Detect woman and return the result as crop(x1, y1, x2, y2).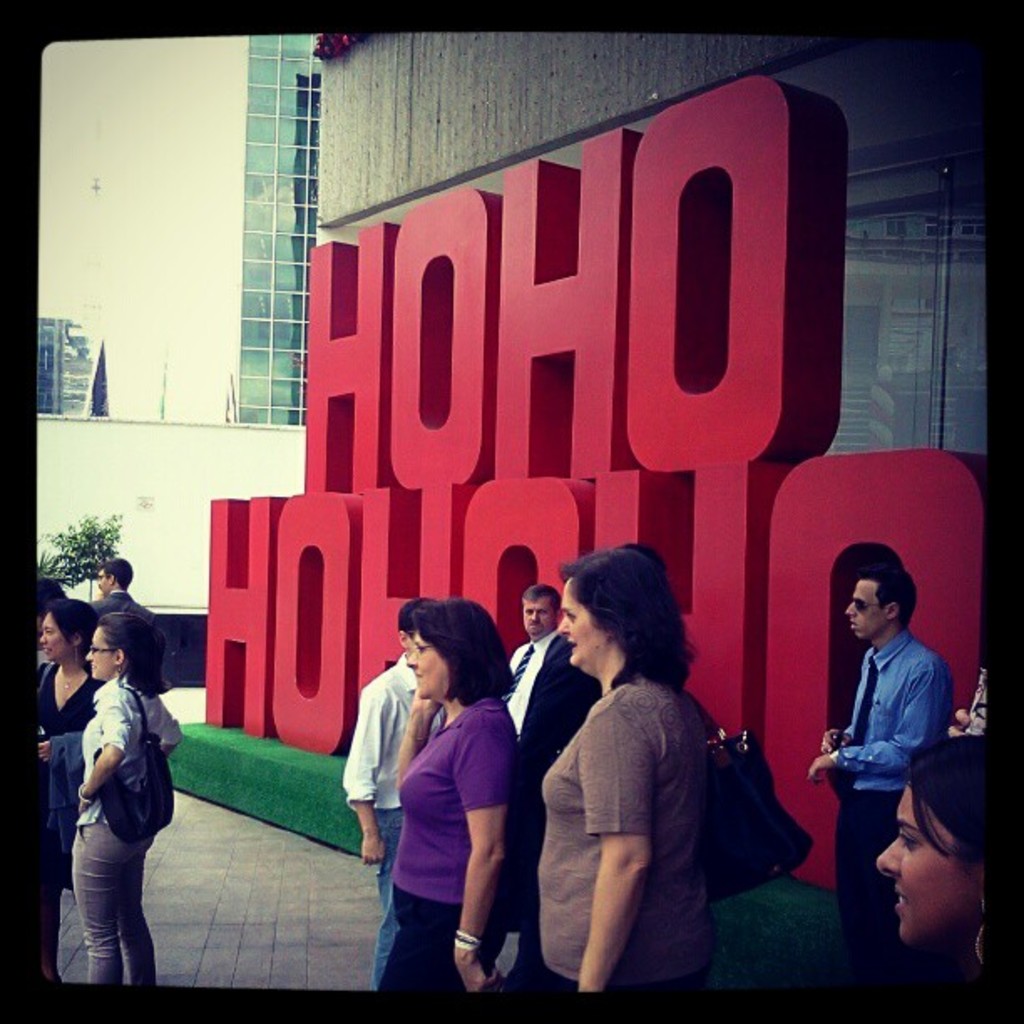
crop(870, 726, 986, 980).
